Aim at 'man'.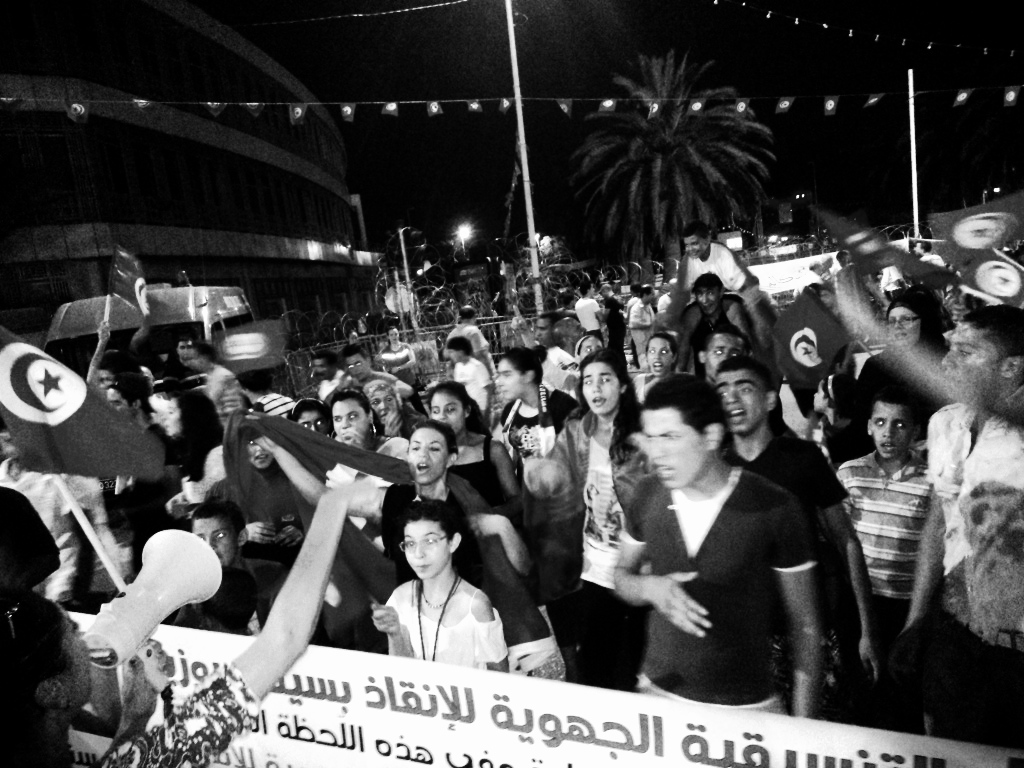
Aimed at l=841, t=292, r=1023, b=738.
